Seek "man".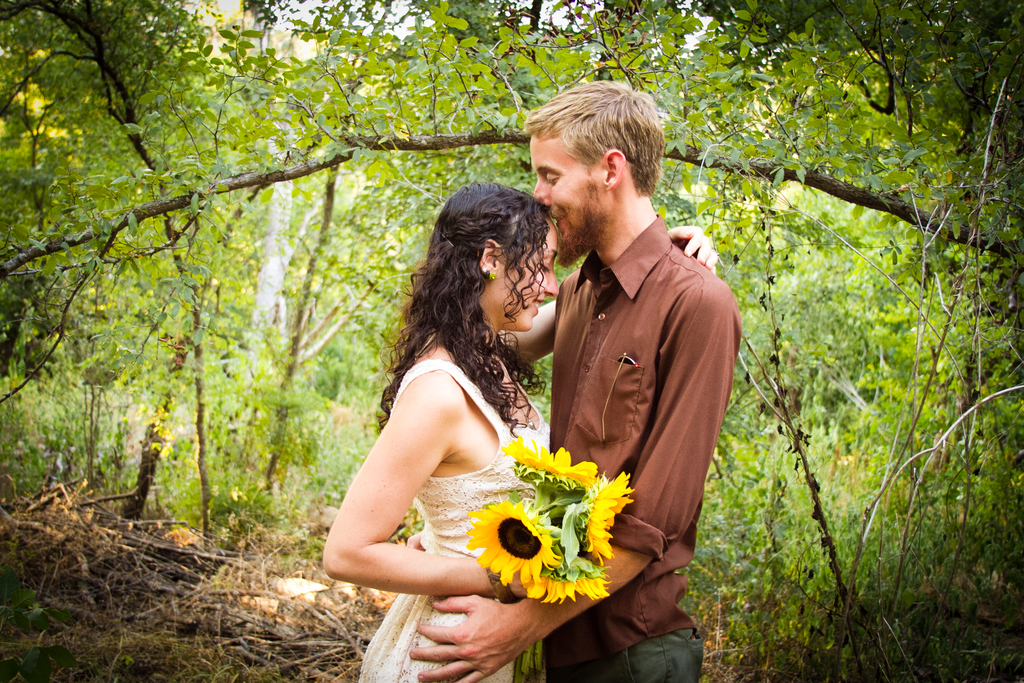
[407,78,743,682].
